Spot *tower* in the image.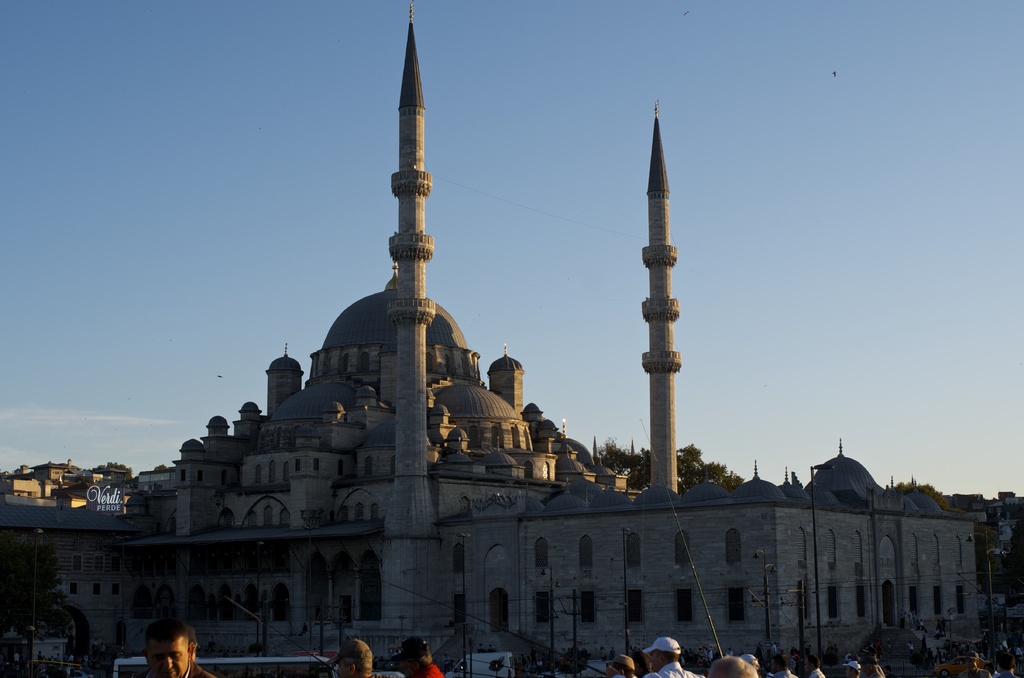
*tower* found at Rect(212, 414, 230, 444).
